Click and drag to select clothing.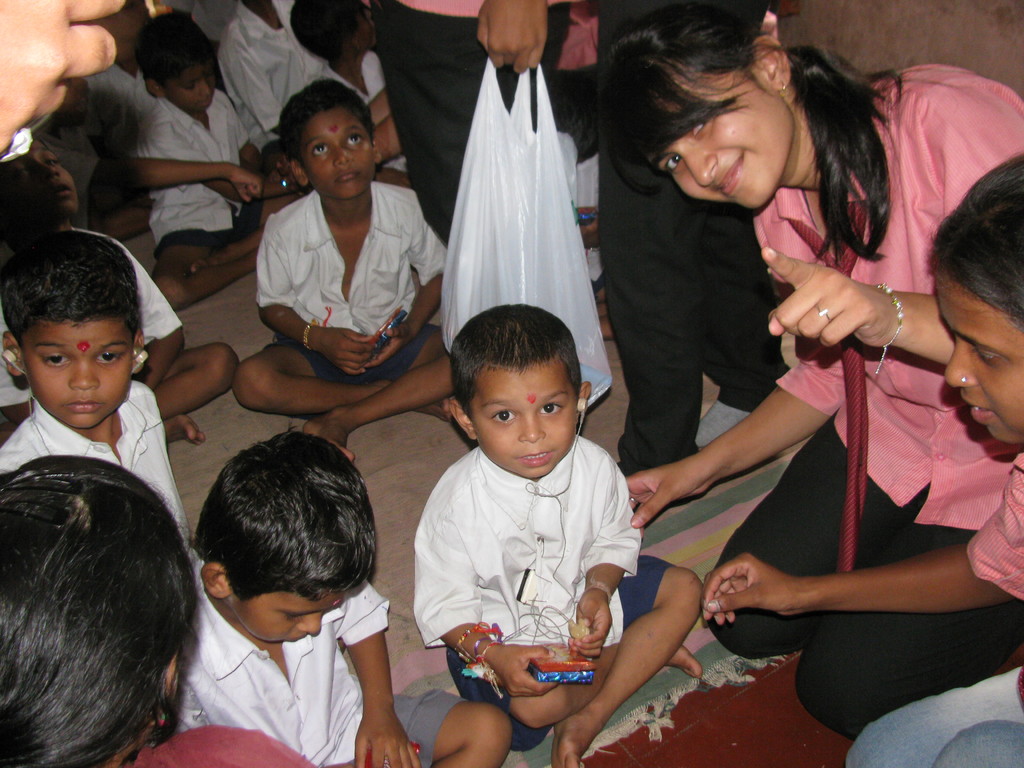
Selection: left=139, top=83, right=255, bottom=257.
